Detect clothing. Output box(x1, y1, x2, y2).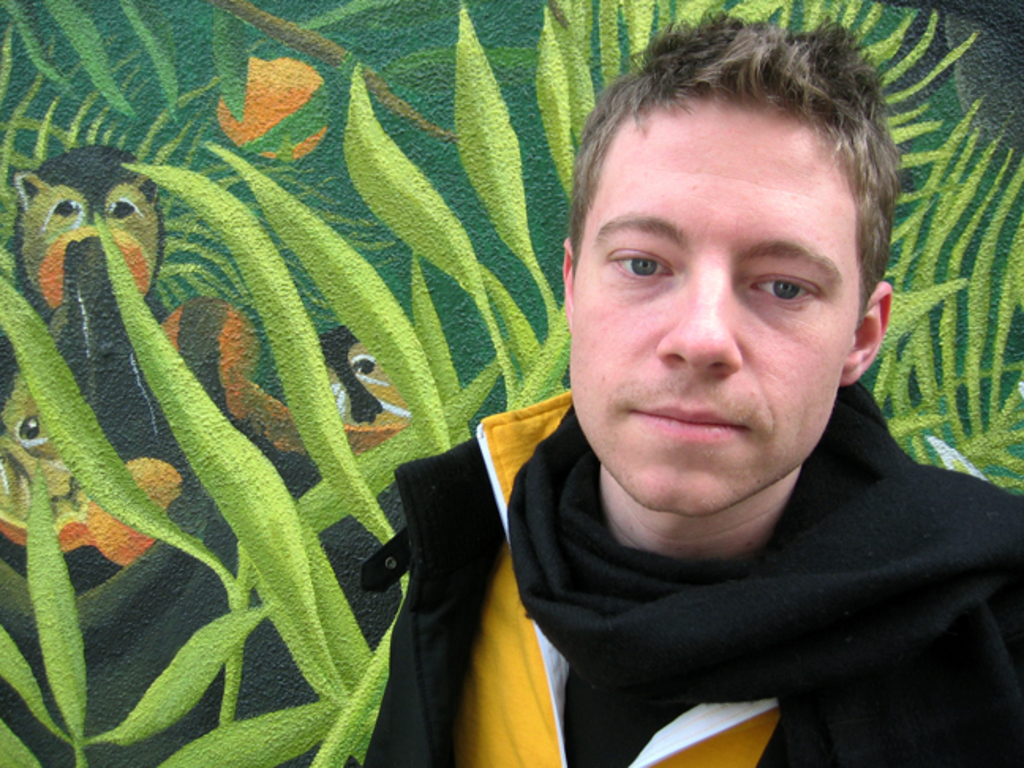
box(308, 389, 1022, 766).
